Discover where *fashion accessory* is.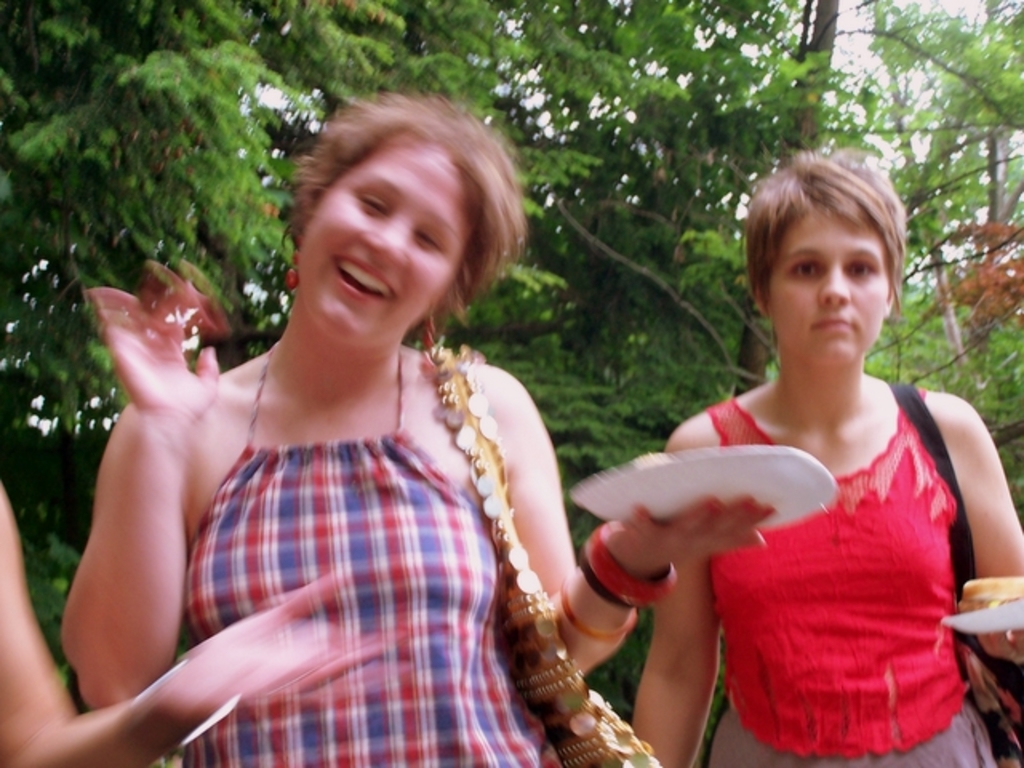
Discovered at [x1=578, y1=534, x2=648, y2=622].
